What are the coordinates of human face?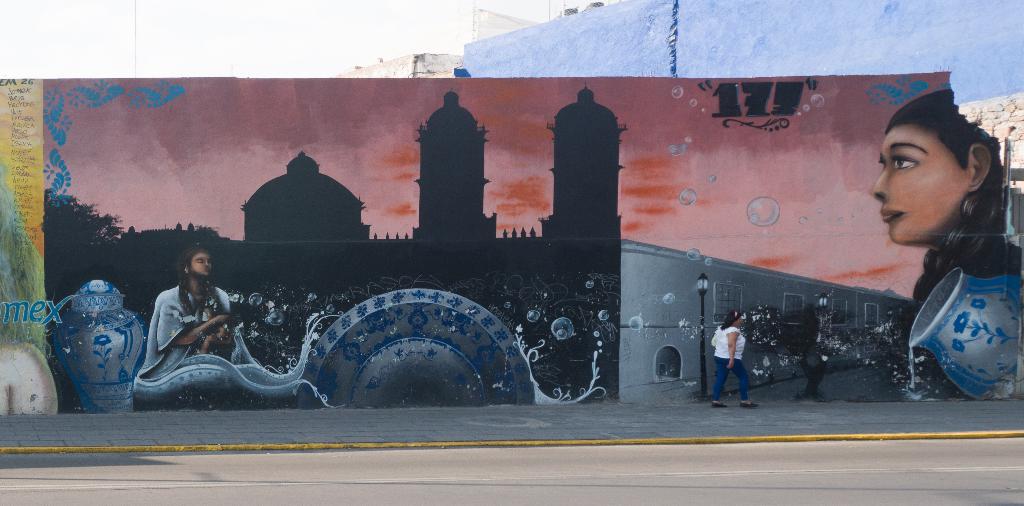
bbox=[872, 123, 969, 238].
